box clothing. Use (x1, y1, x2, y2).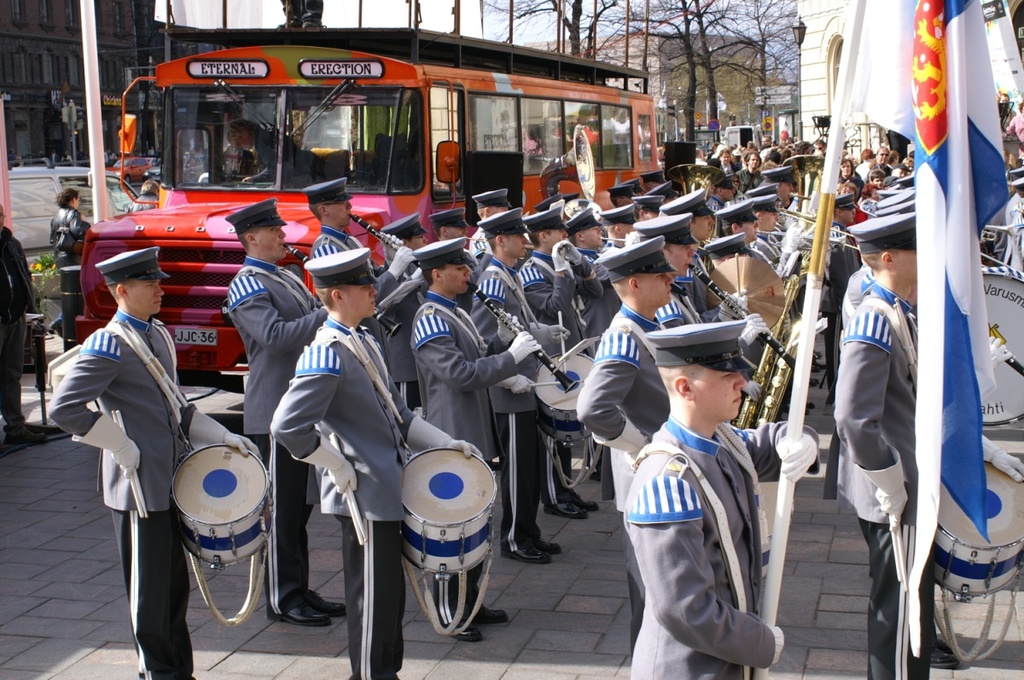
(49, 204, 95, 358).
